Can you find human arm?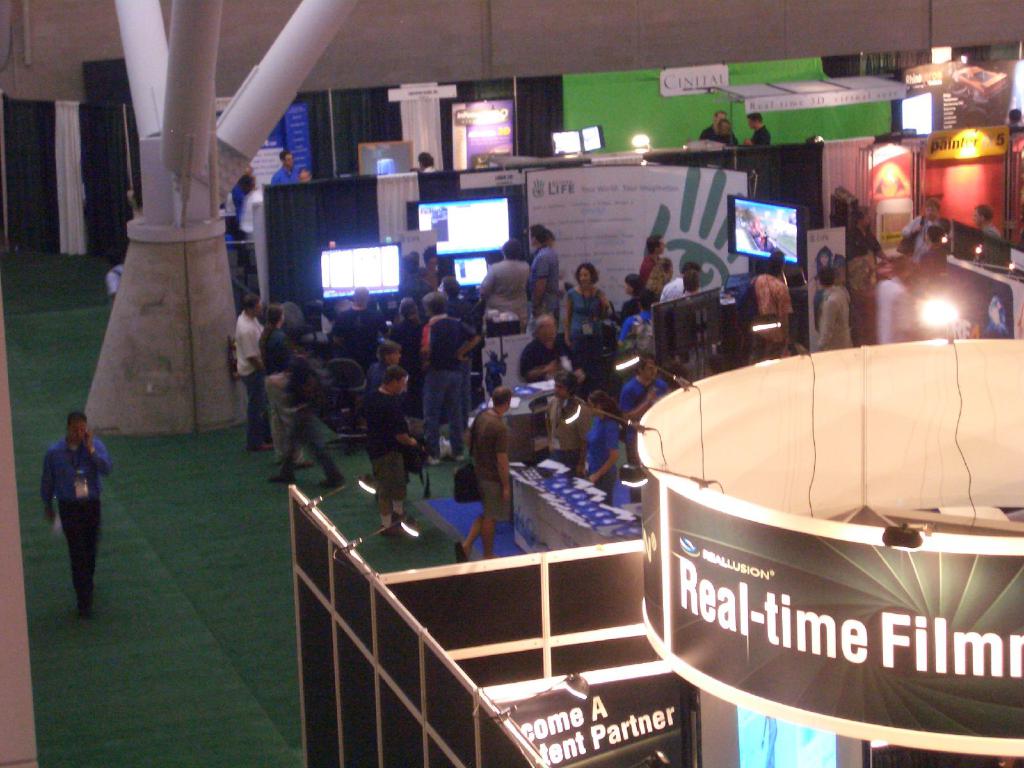
Yes, bounding box: (left=600, top=292, right=609, bottom=316).
